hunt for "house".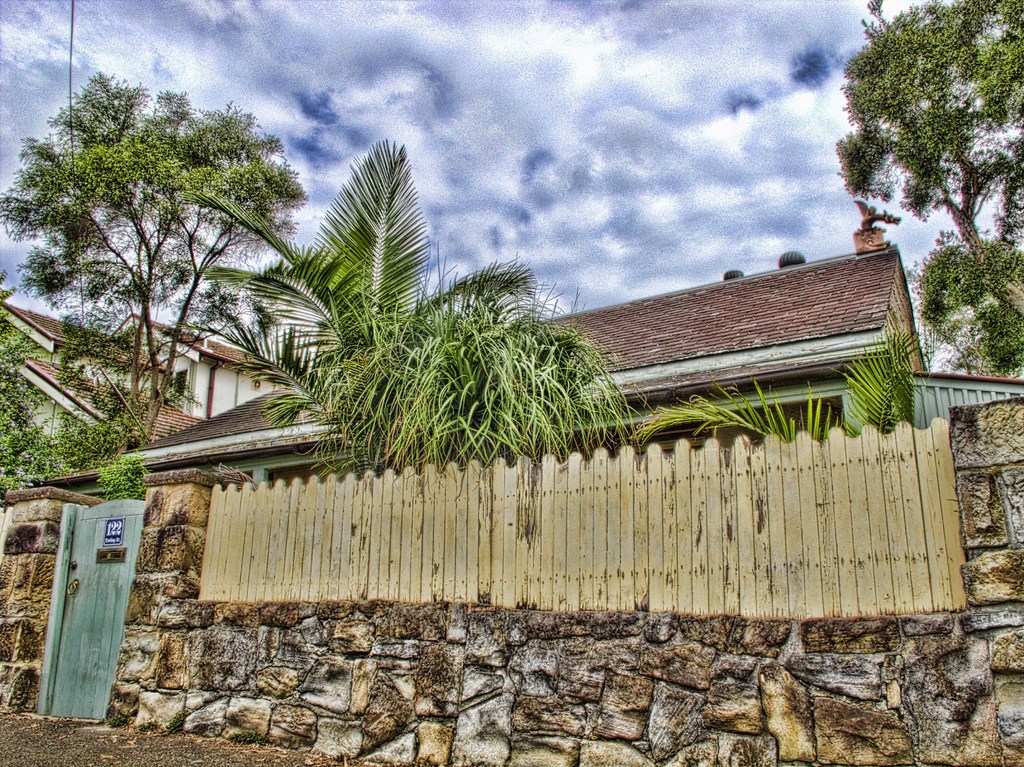
Hunted down at [0, 296, 334, 487].
